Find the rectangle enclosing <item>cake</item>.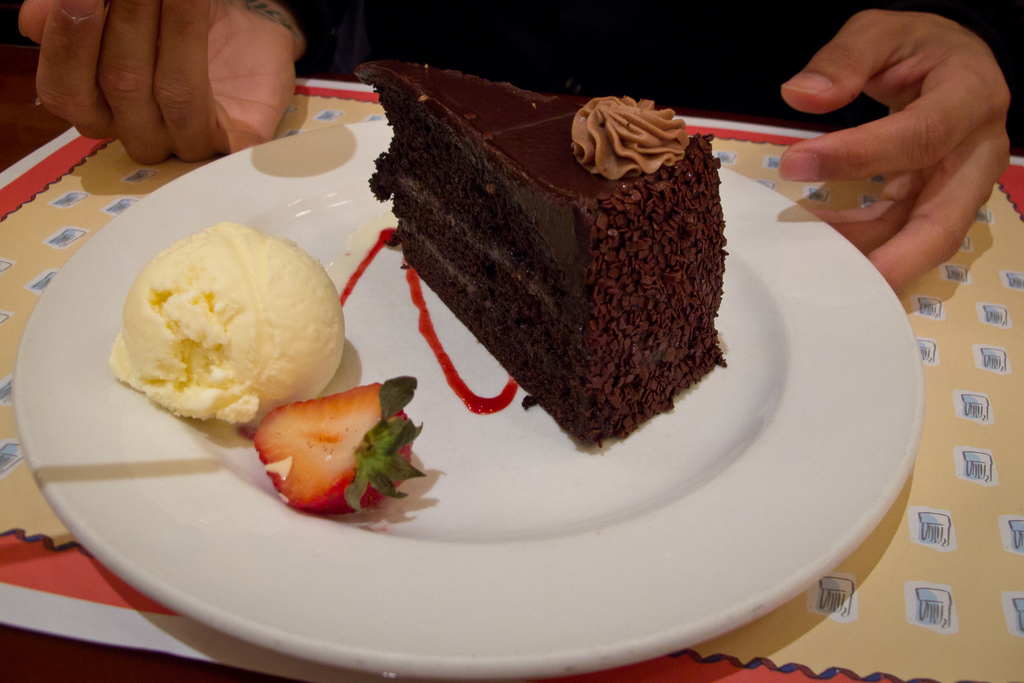
350/60/728/446.
